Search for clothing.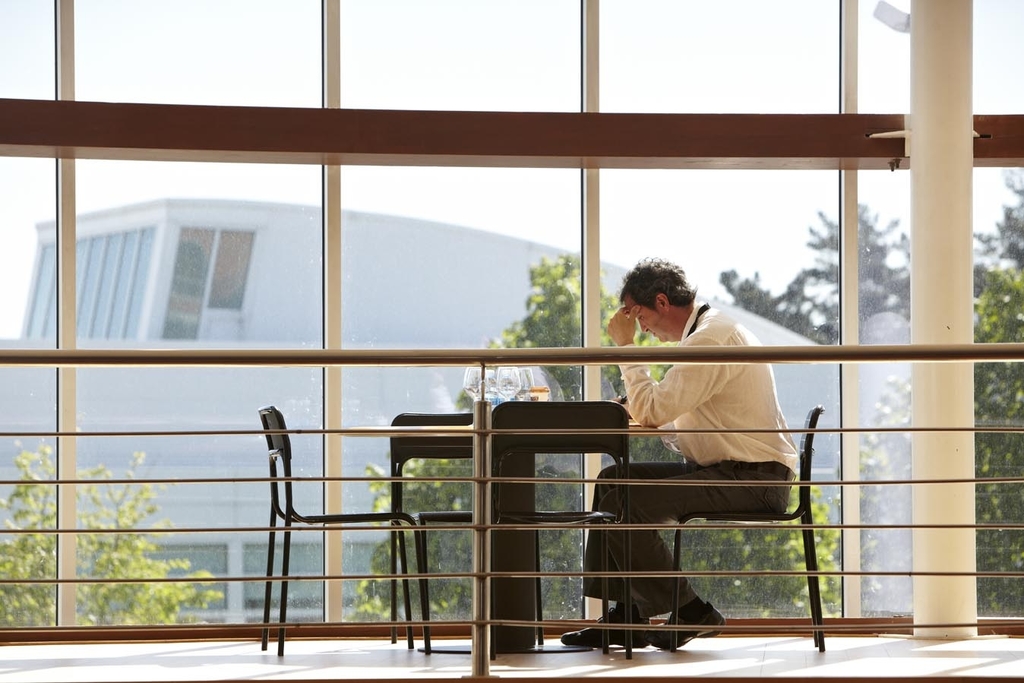
Found at (577,296,798,624).
